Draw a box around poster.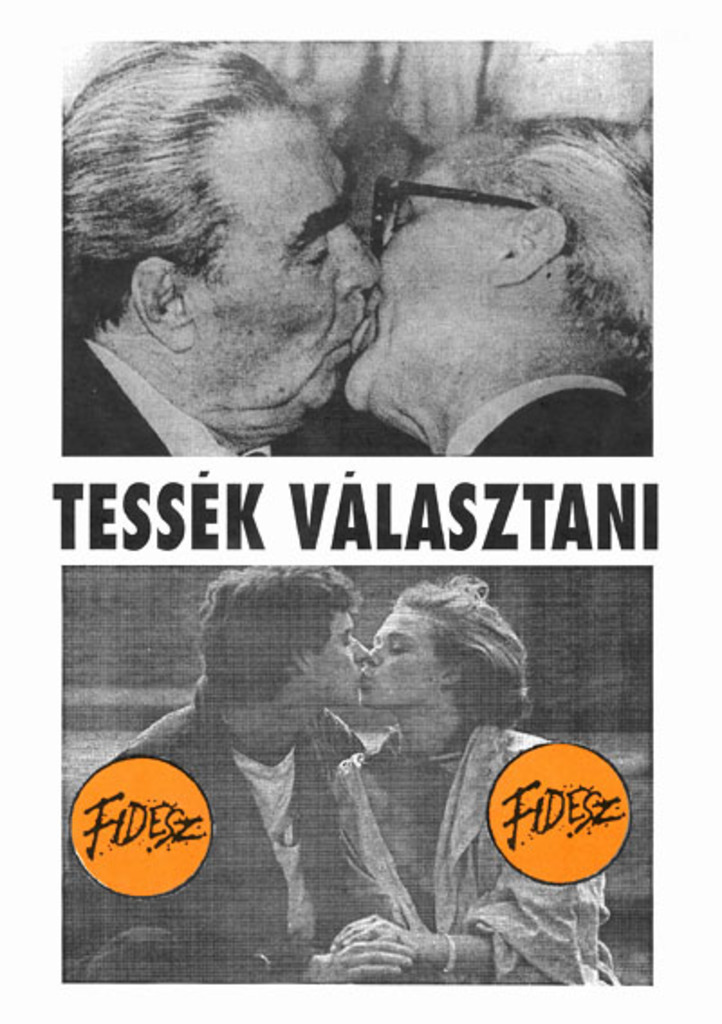
box=[60, 40, 652, 991].
